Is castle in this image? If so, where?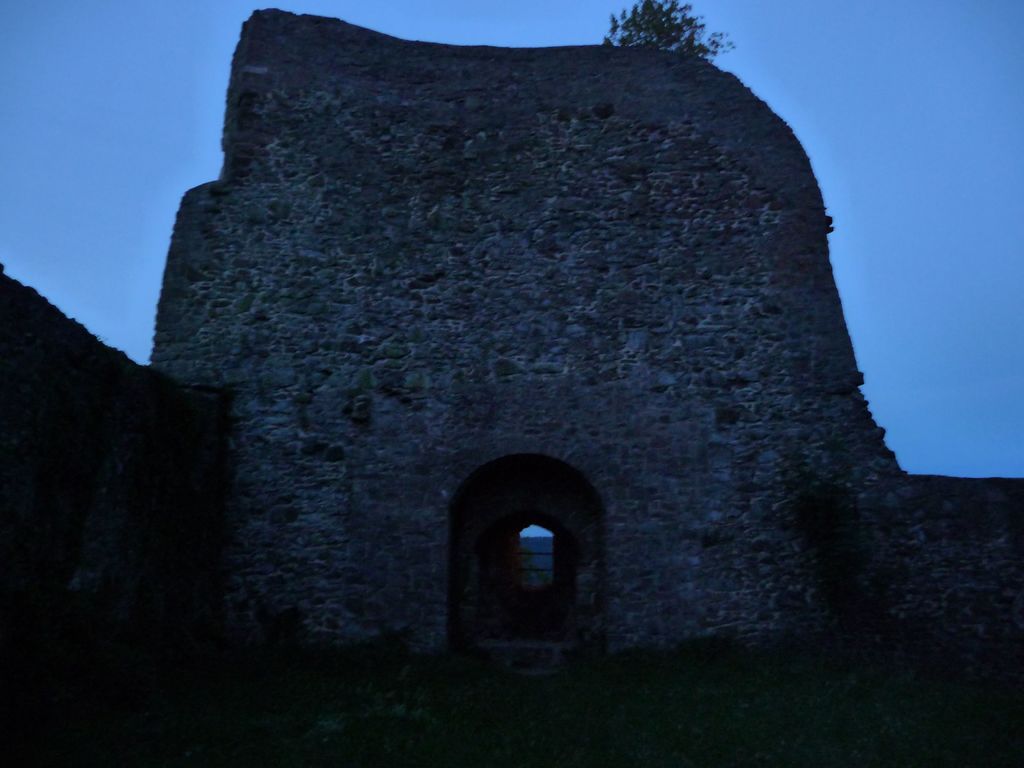
Yes, at x1=0 y1=0 x2=1023 y2=767.
